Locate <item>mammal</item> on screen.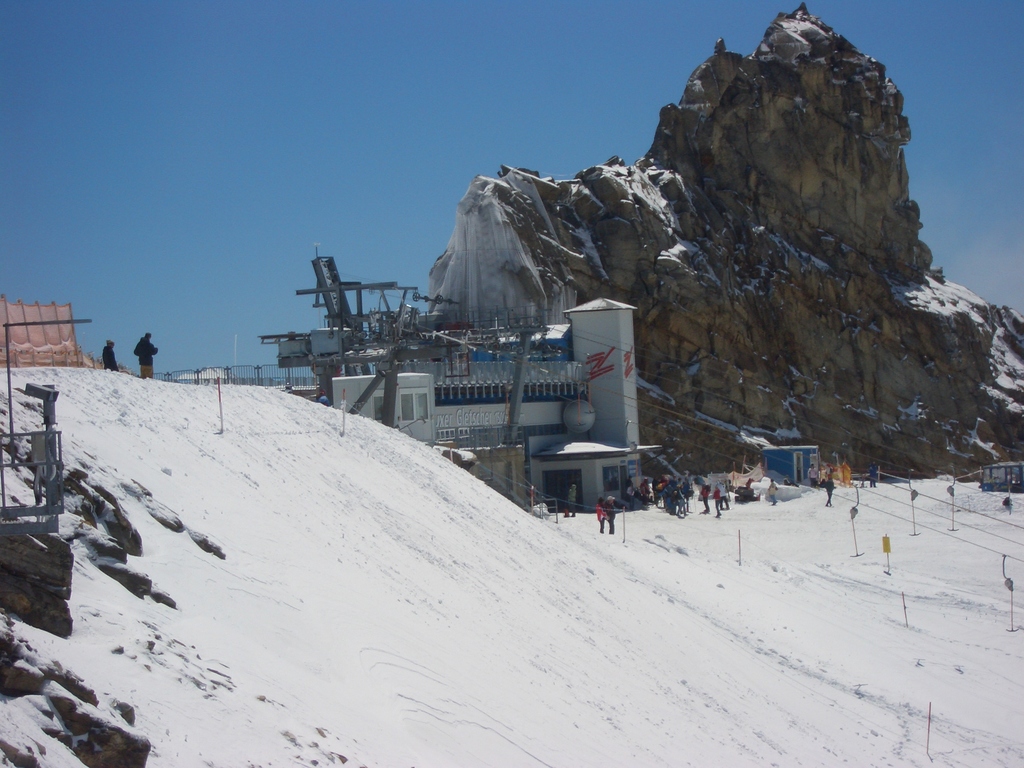
On screen at bbox(620, 481, 648, 500).
